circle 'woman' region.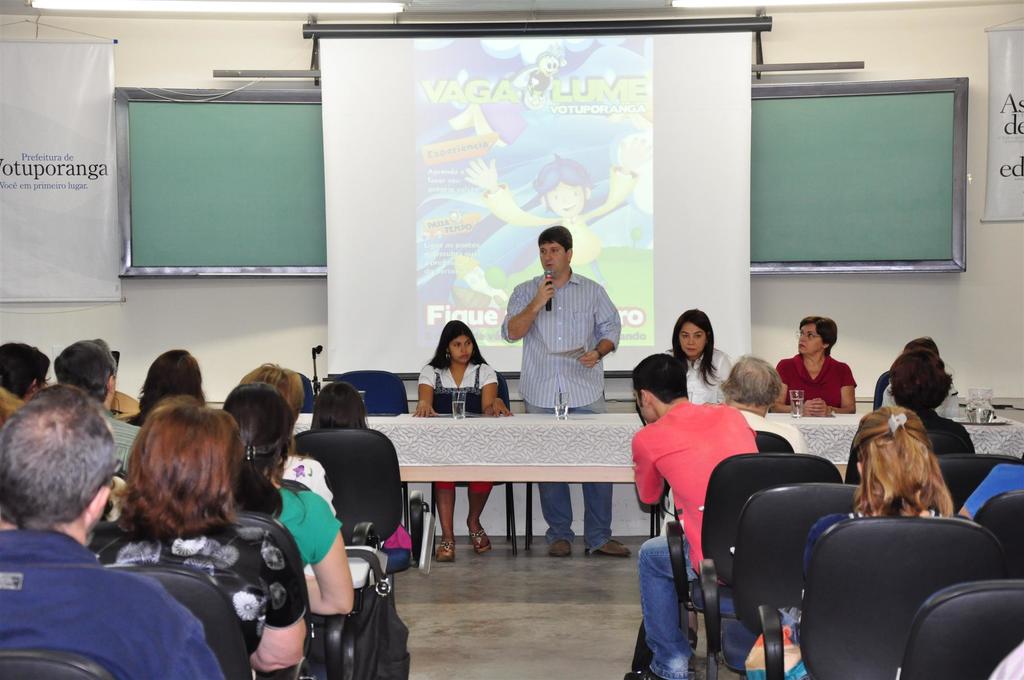
Region: x1=781, y1=314, x2=879, y2=430.
